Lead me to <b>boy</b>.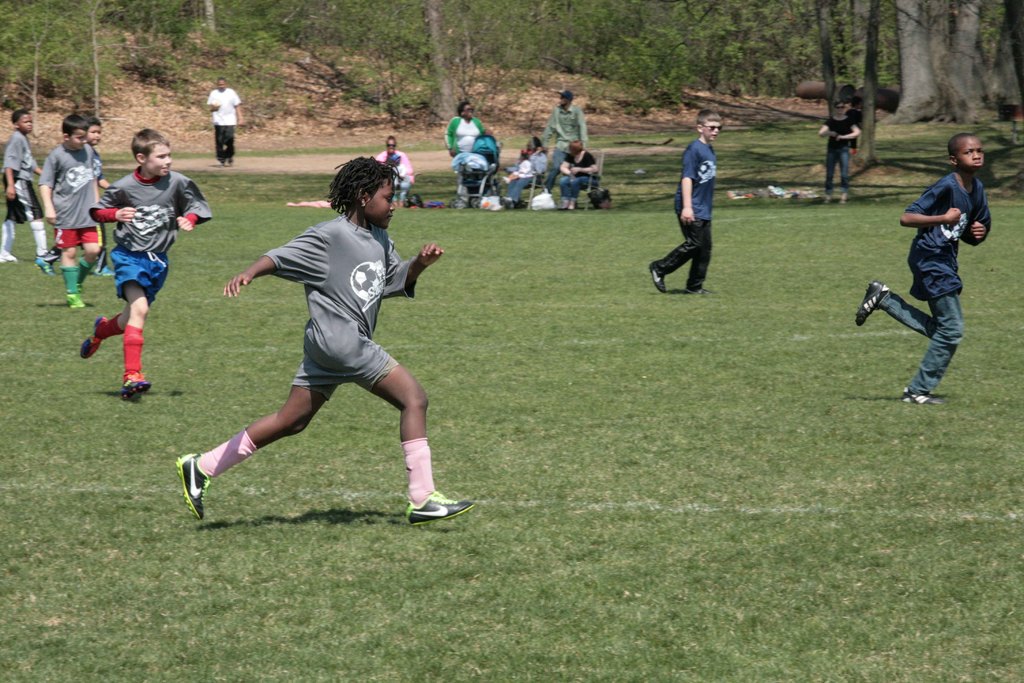
Lead to box=[0, 106, 49, 263].
